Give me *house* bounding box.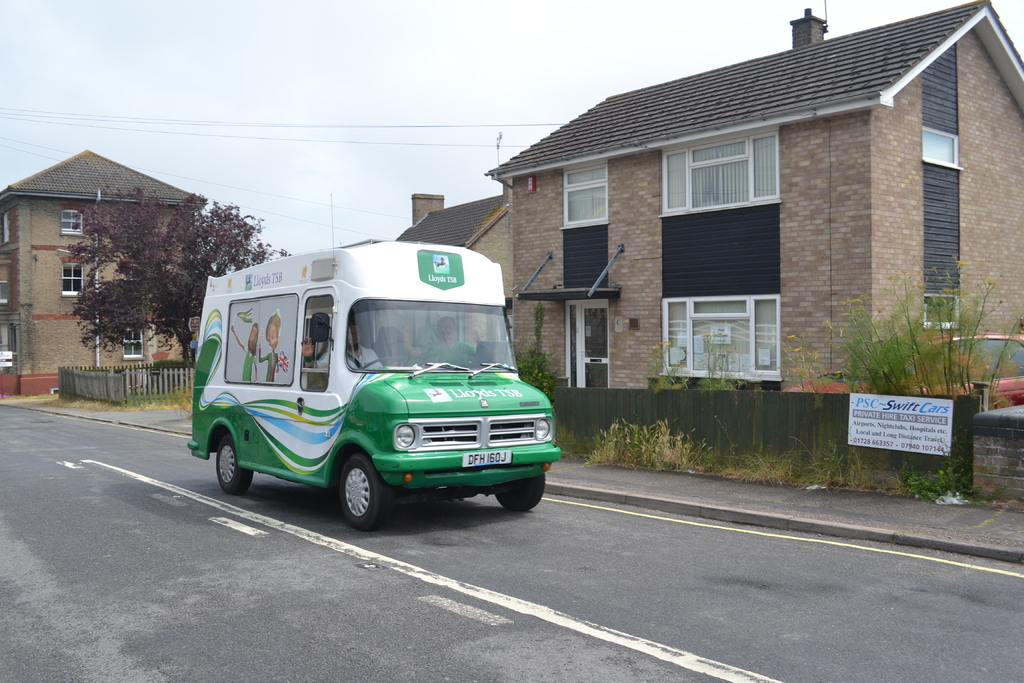
458:12:969:461.
